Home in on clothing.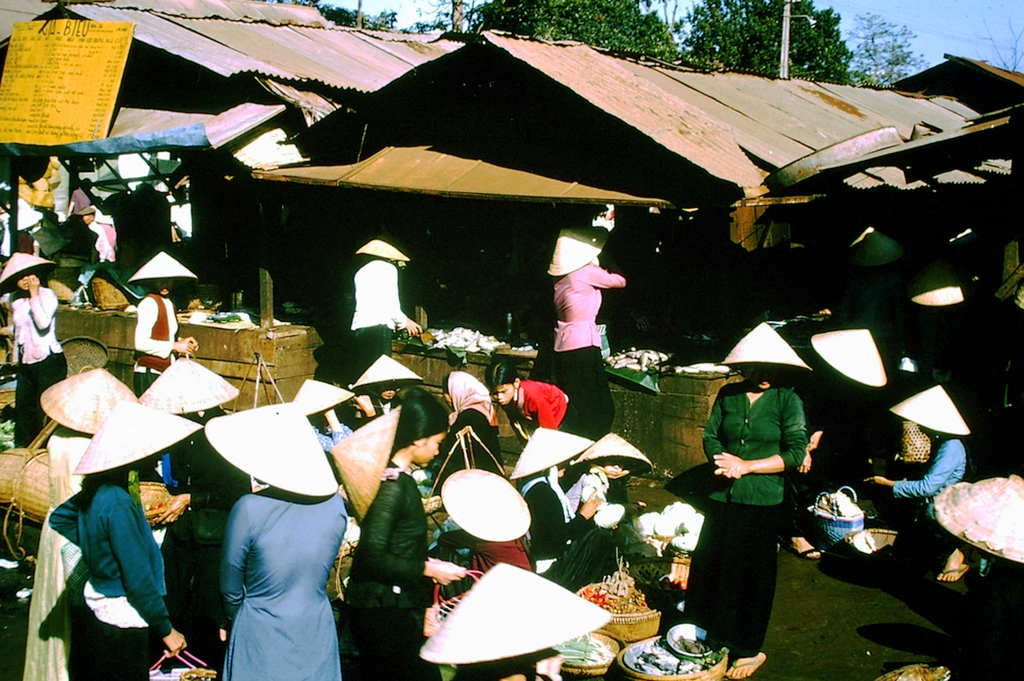
Homed in at (129,289,180,398).
